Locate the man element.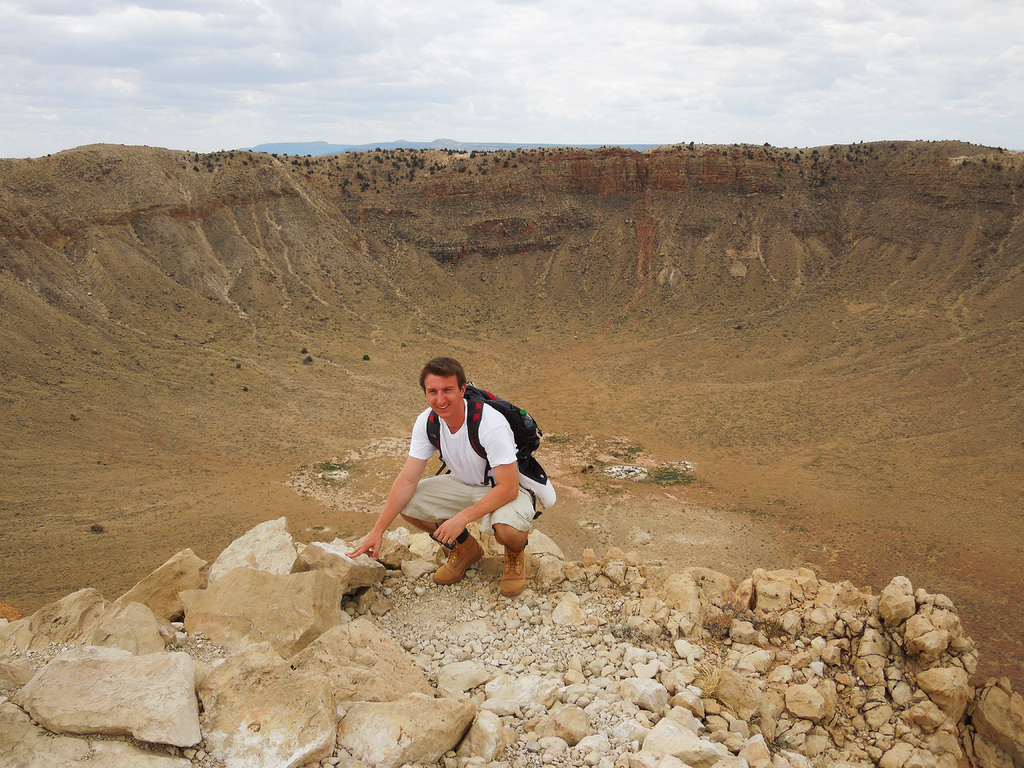
Element bbox: x1=351, y1=360, x2=552, y2=596.
